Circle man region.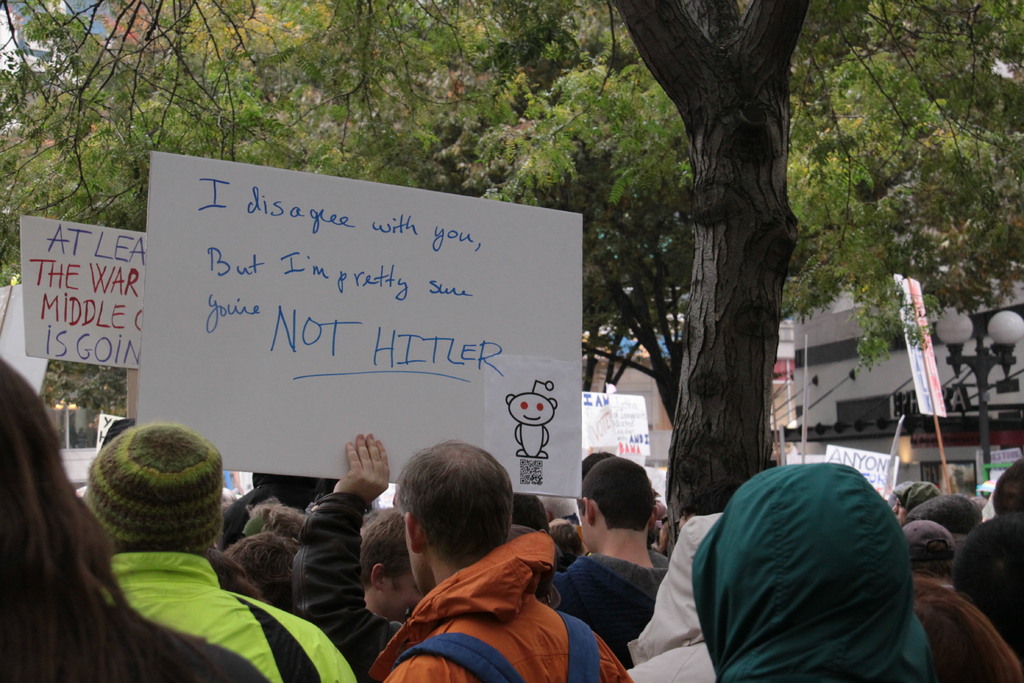
Region: l=99, t=433, r=371, b=682.
